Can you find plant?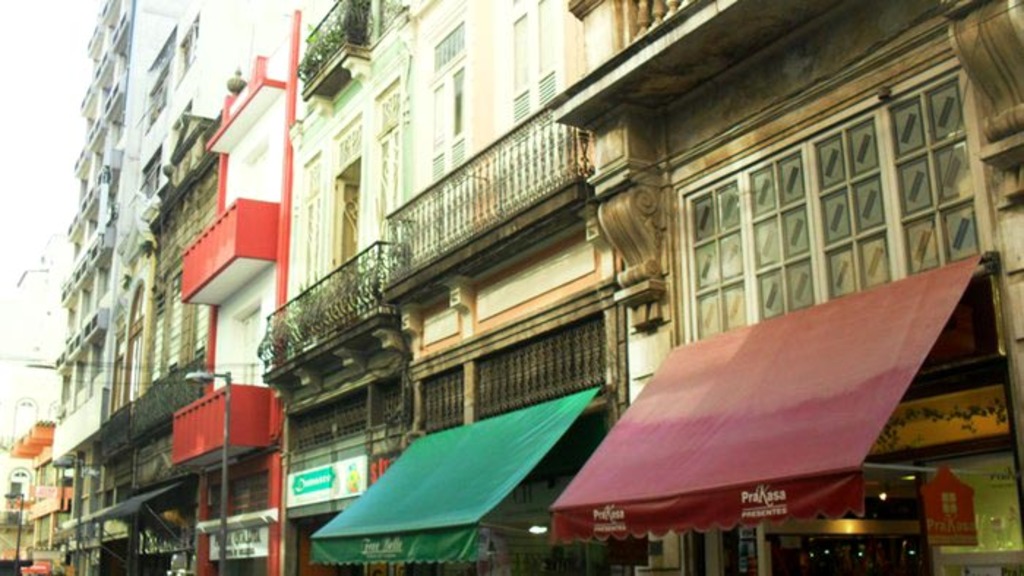
Yes, bounding box: 297:270:345:345.
